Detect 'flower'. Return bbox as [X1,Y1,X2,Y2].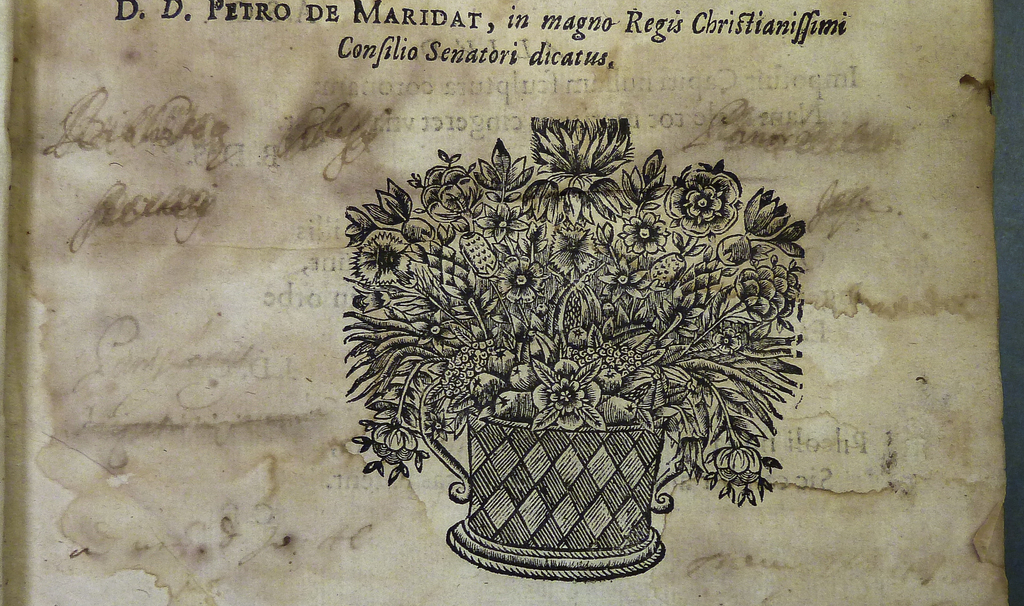
[742,185,790,243].
